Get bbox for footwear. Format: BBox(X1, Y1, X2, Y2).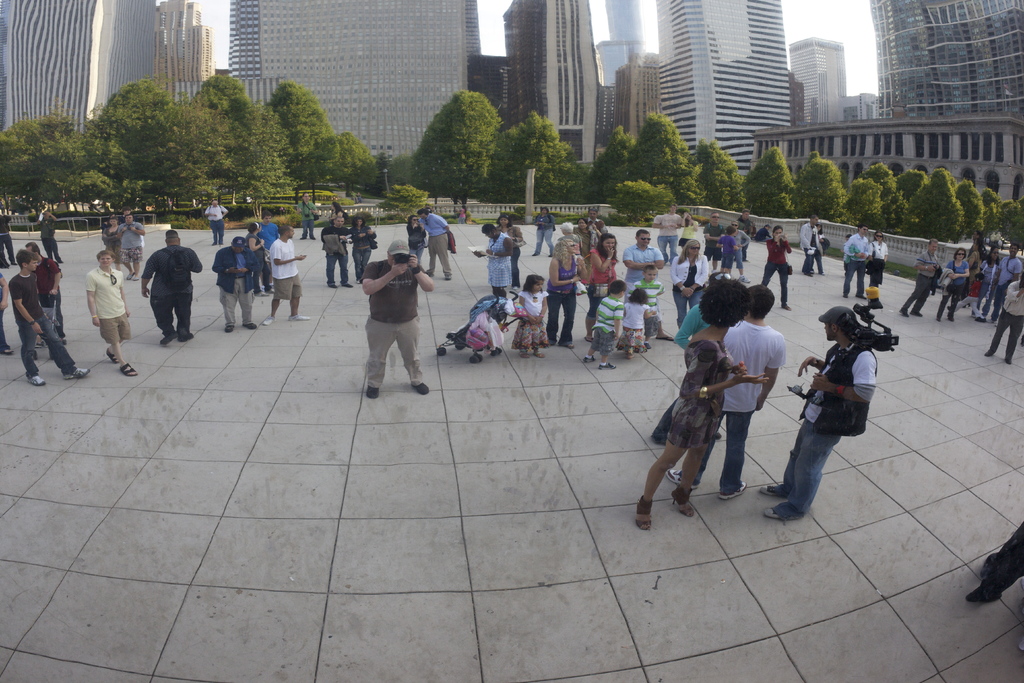
BBox(180, 332, 194, 341).
